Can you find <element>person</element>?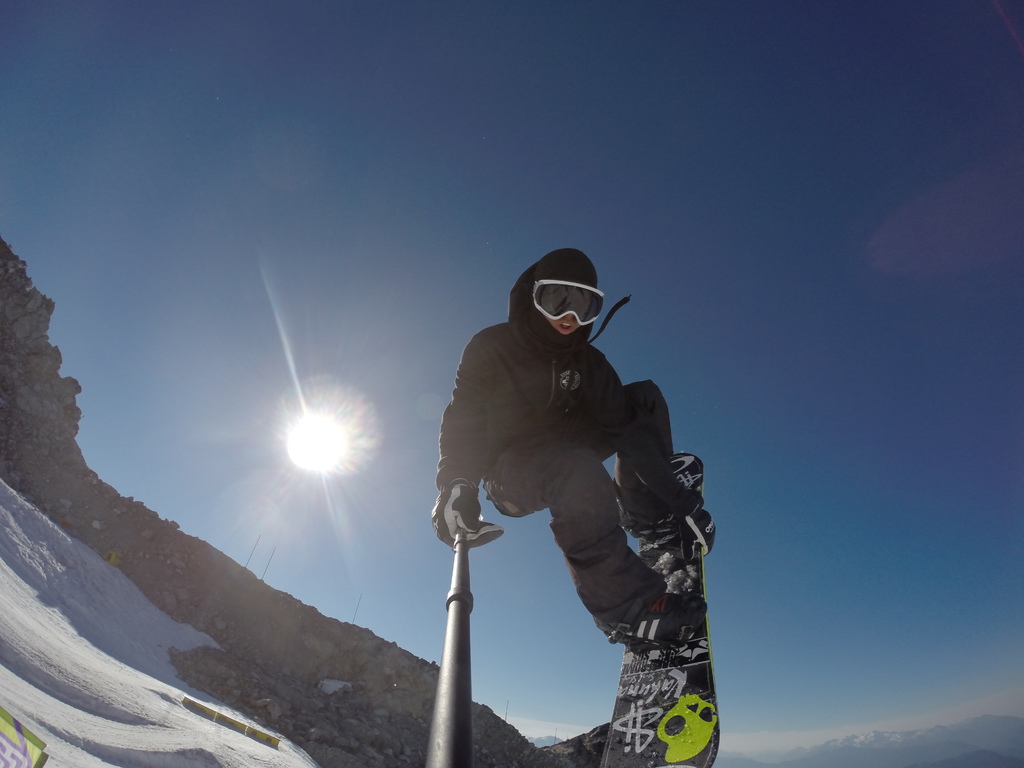
Yes, bounding box: select_region(433, 223, 728, 767).
